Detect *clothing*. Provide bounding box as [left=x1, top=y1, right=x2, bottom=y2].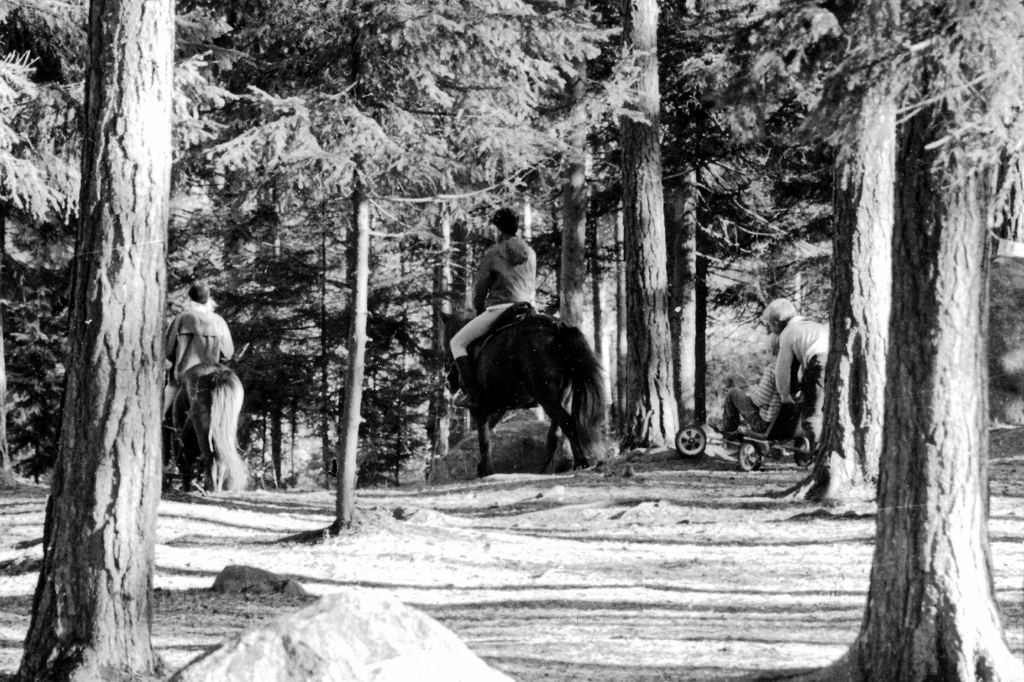
[left=445, top=228, right=535, bottom=411].
